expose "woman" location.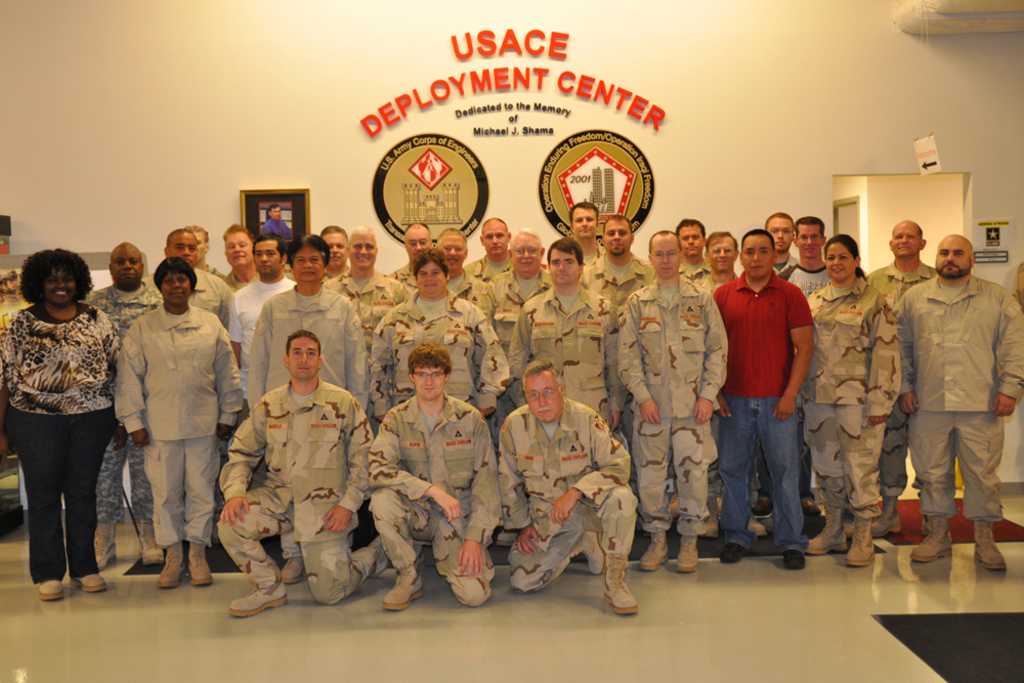
Exposed at [left=88, top=257, right=240, bottom=589].
